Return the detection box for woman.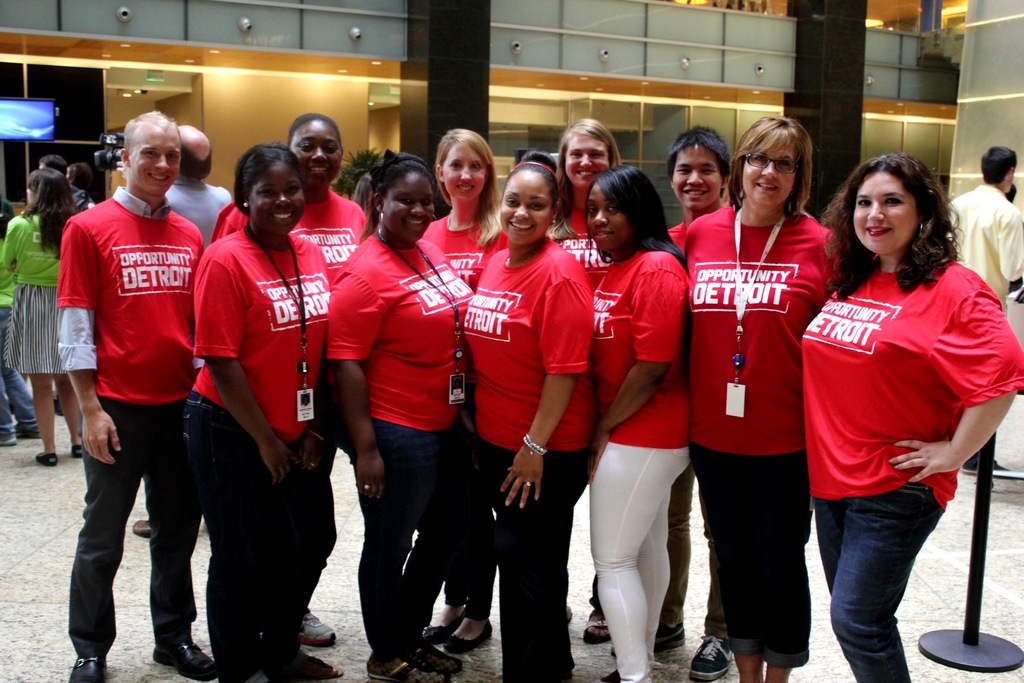
bbox=(67, 158, 101, 204).
